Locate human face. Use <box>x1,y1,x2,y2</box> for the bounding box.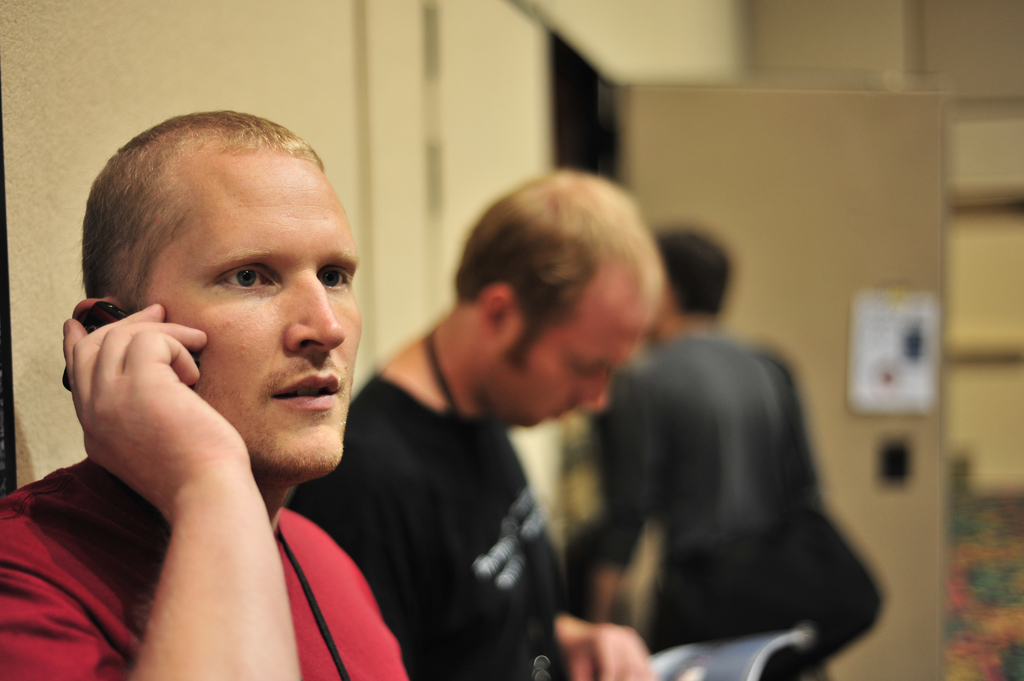
<box>479,298,644,428</box>.
